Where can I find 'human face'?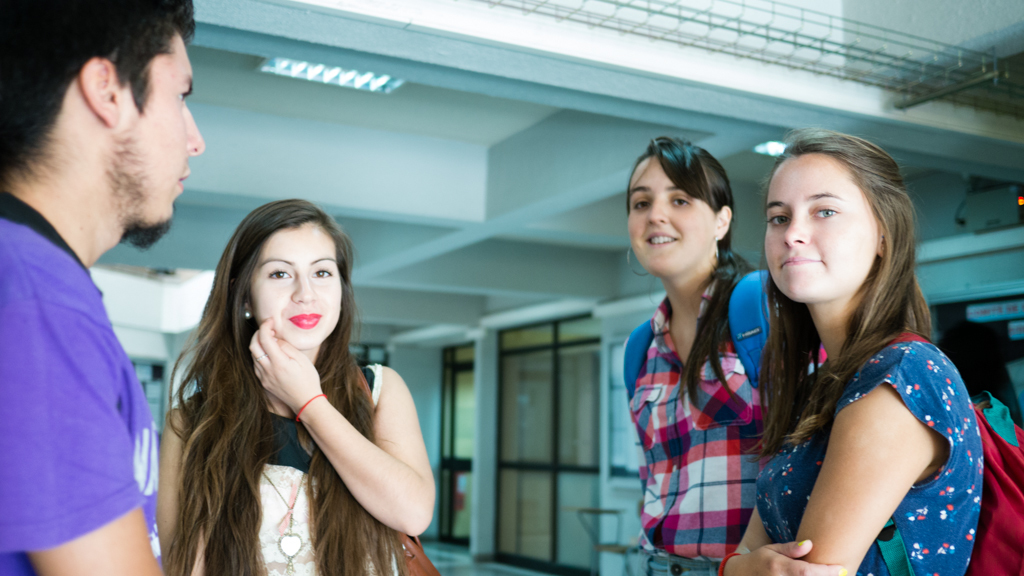
You can find it at 761/152/880/303.
